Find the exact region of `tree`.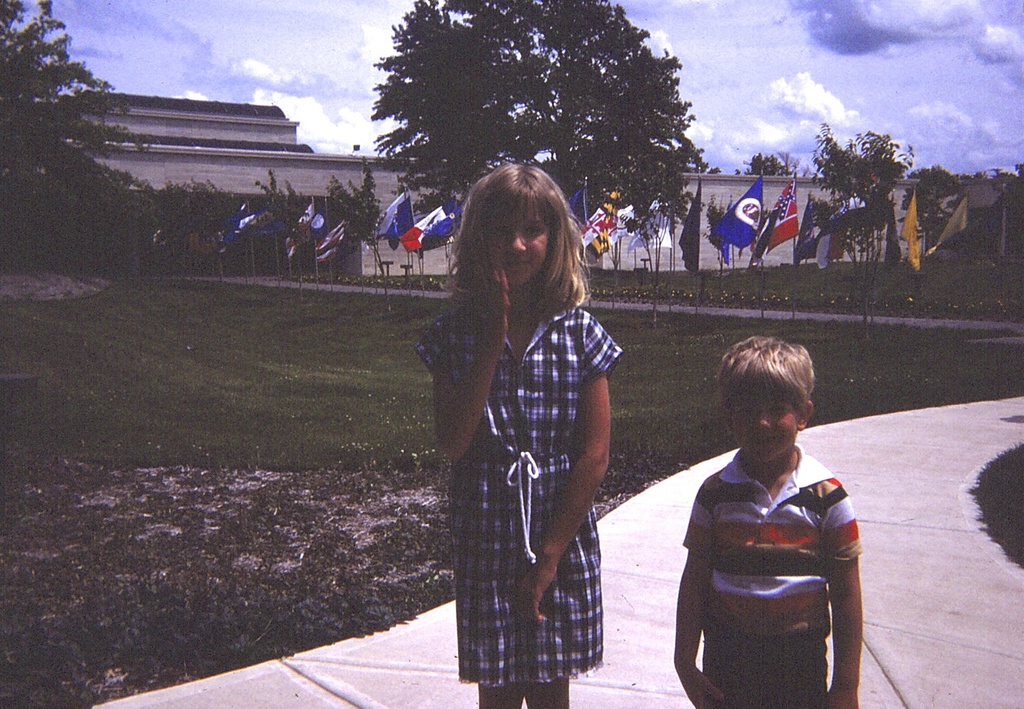
Exact region: pyautogui.locateOnScreen(357, 2, 703, 228).
